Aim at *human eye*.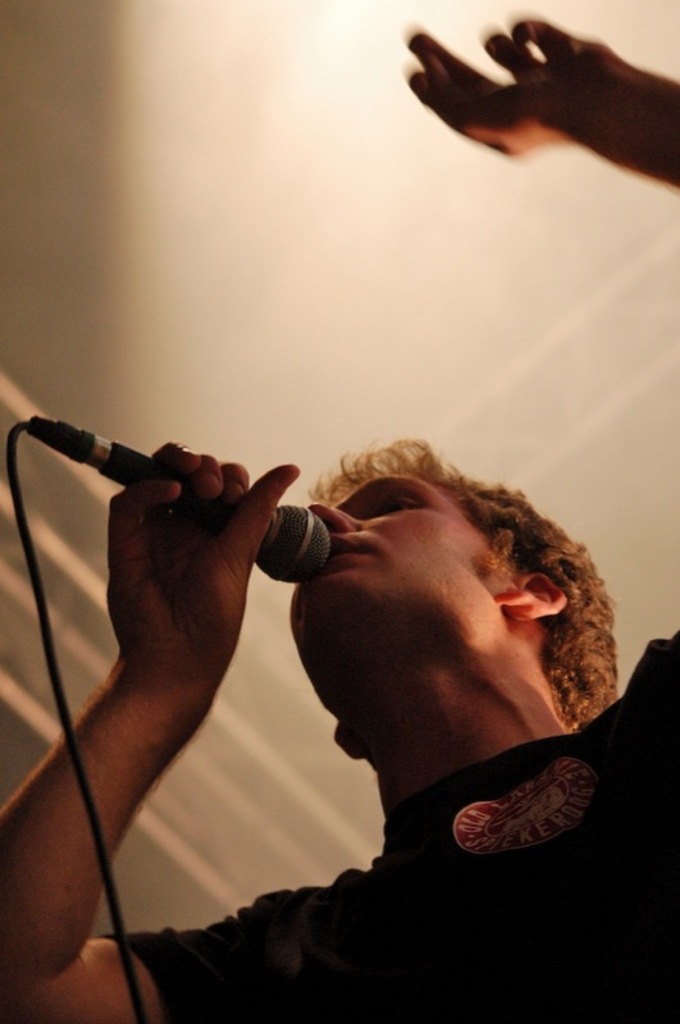
Aimed at box=[370, 489, 420, 513].
